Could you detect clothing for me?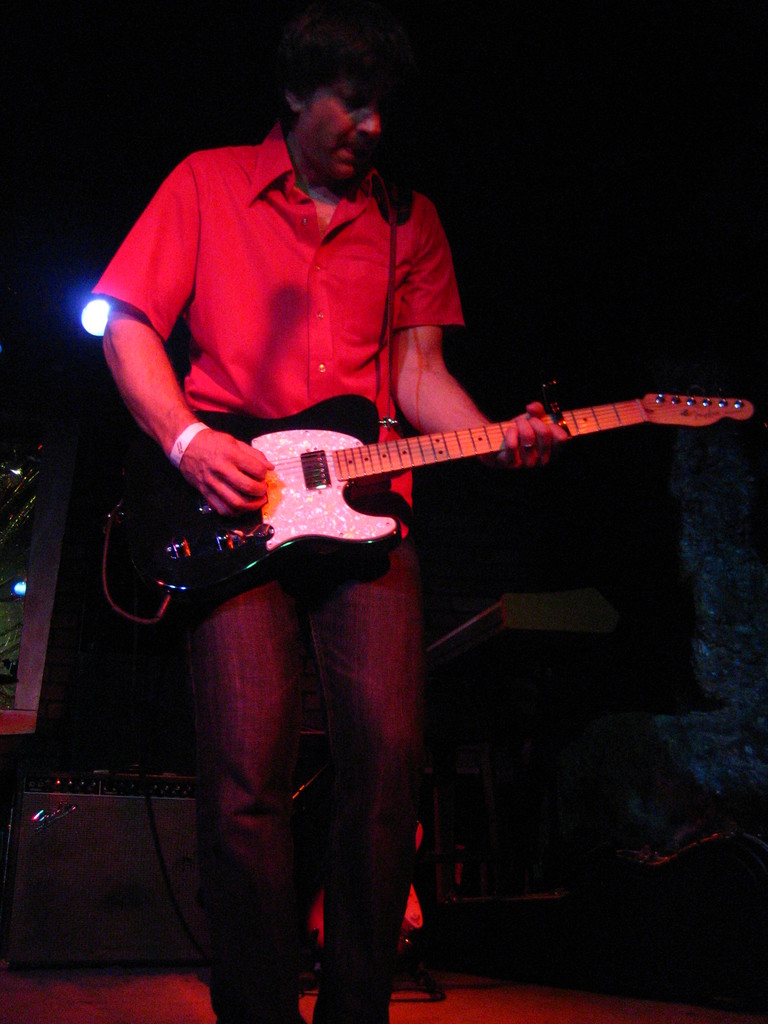
Detection result: <bbox>91, 128, 465, 1023</bbox>.
